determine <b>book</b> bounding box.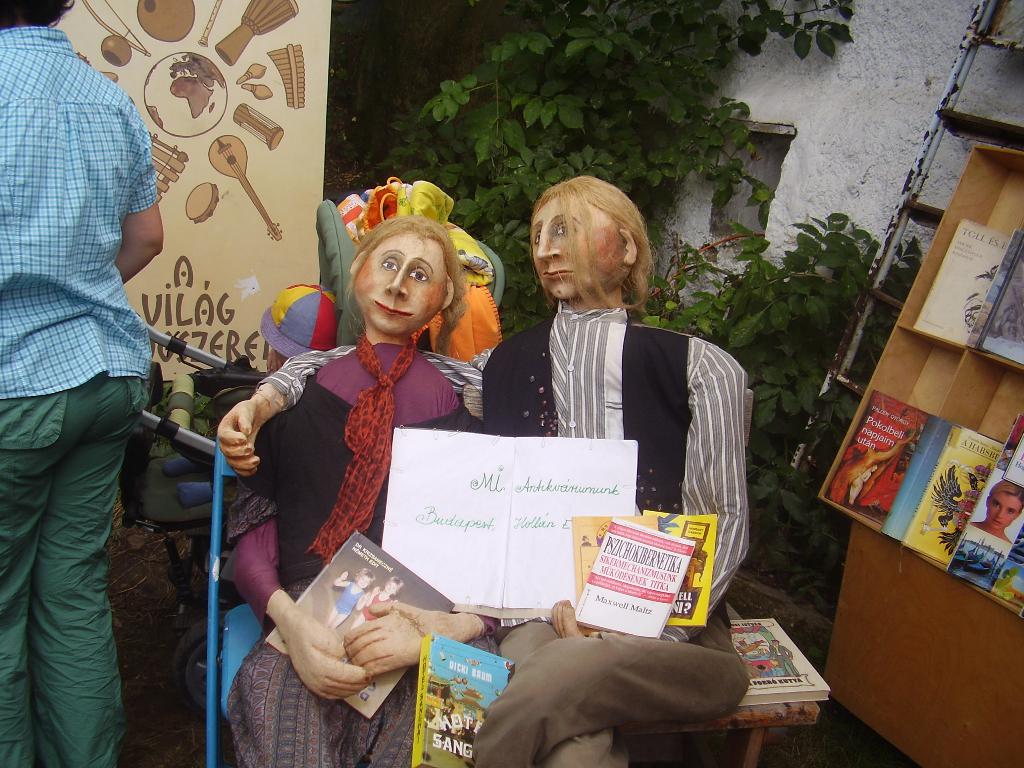
Determined: pyautogui.locateOnScreen(996, 415, 1023, 467).
